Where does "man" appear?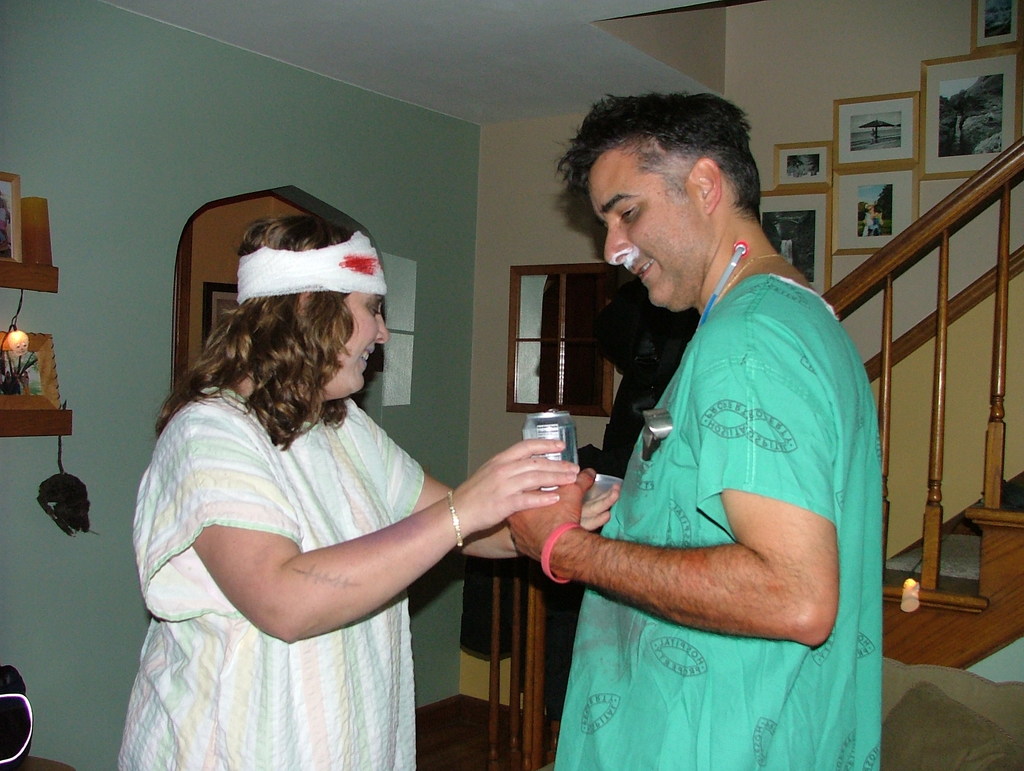
Appears at 477,87,881,756.
